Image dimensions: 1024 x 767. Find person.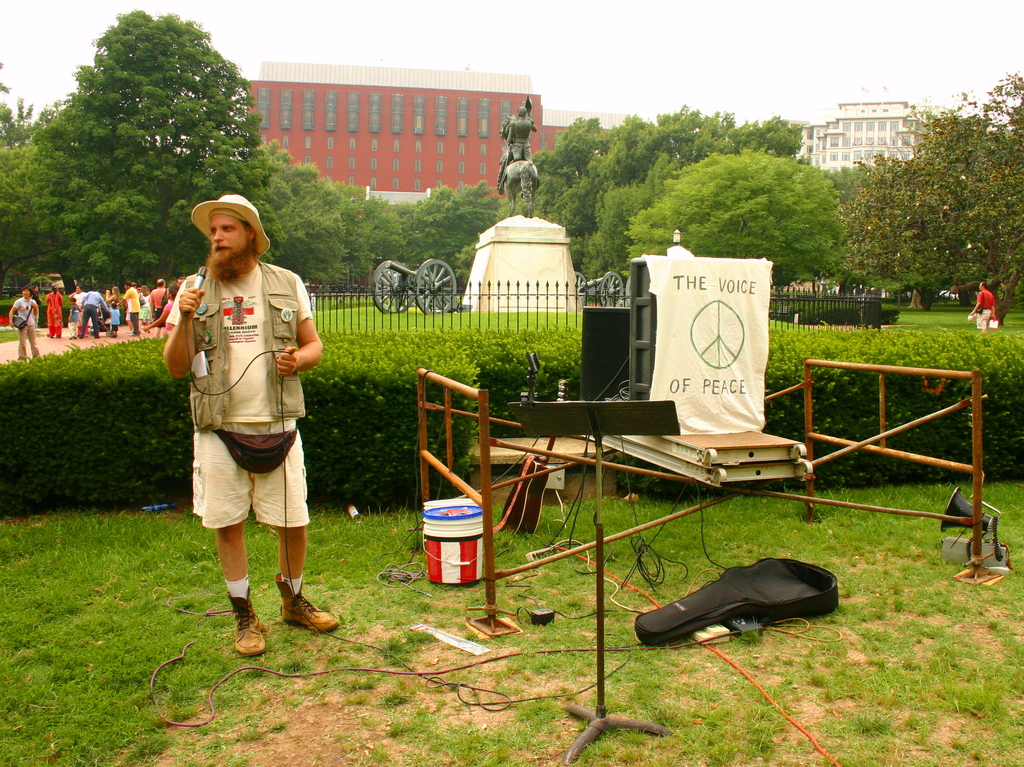
<bbox>968, 283, 996, 332</bbox>.
